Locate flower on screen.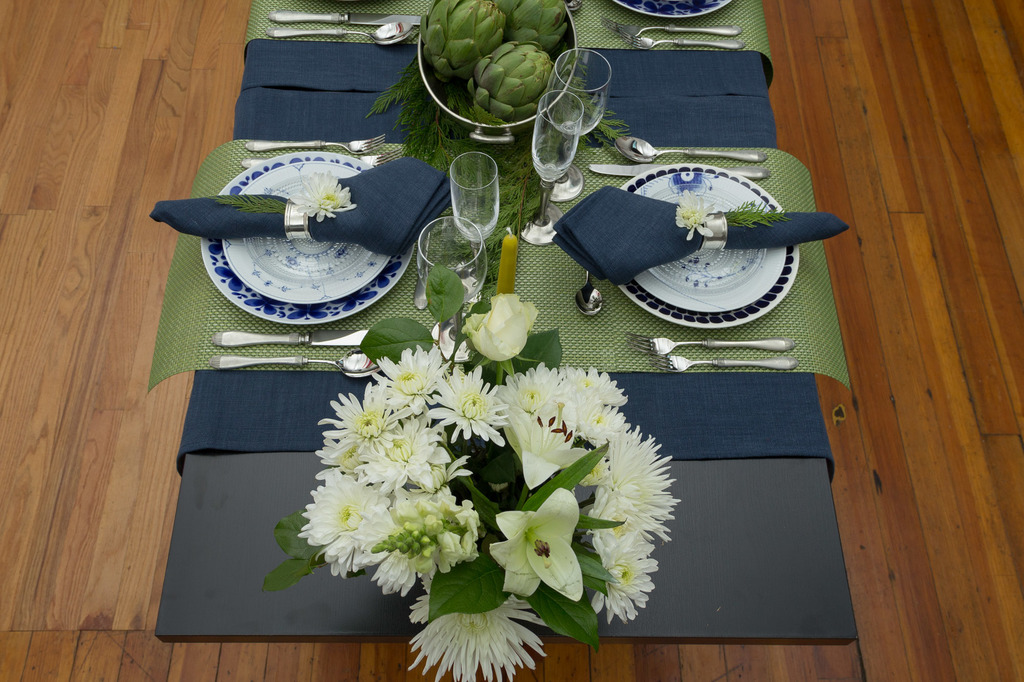
On screen at box=[502, 360, 562, 420].
